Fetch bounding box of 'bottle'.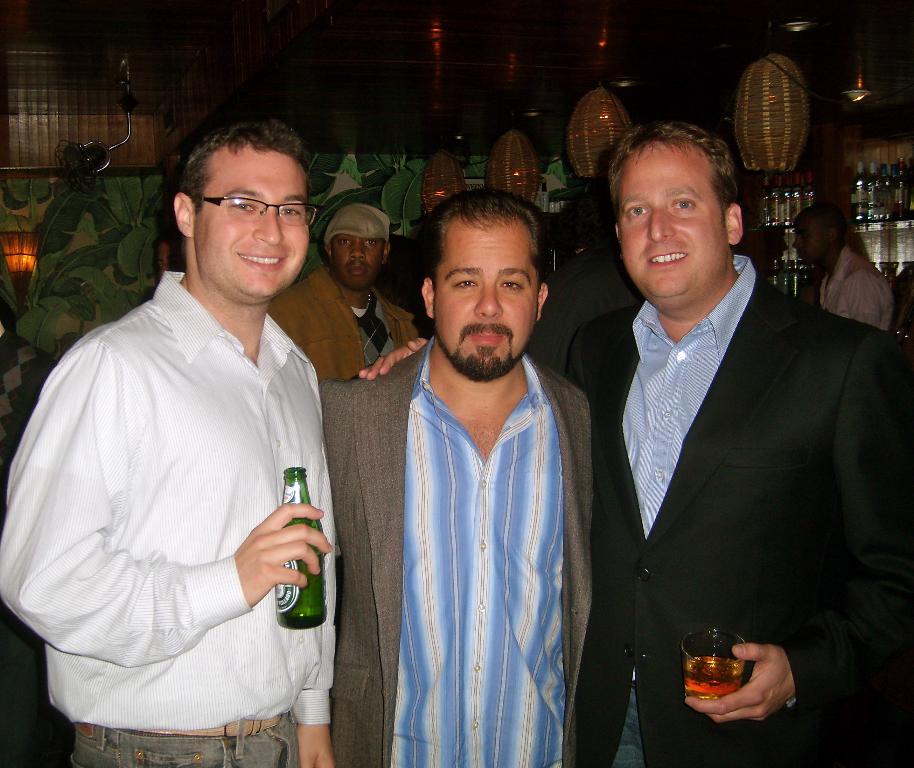
Bbox: BBox(275, 463, 326, 632).
